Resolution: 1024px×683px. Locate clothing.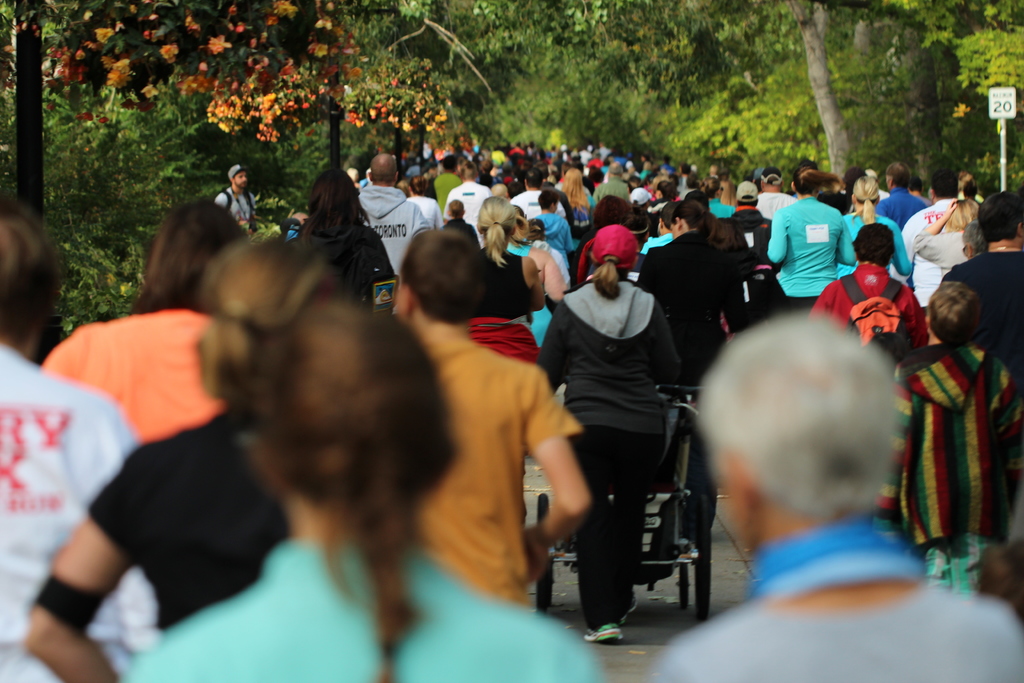
left=0, top=347, right=146, bottom=682.
